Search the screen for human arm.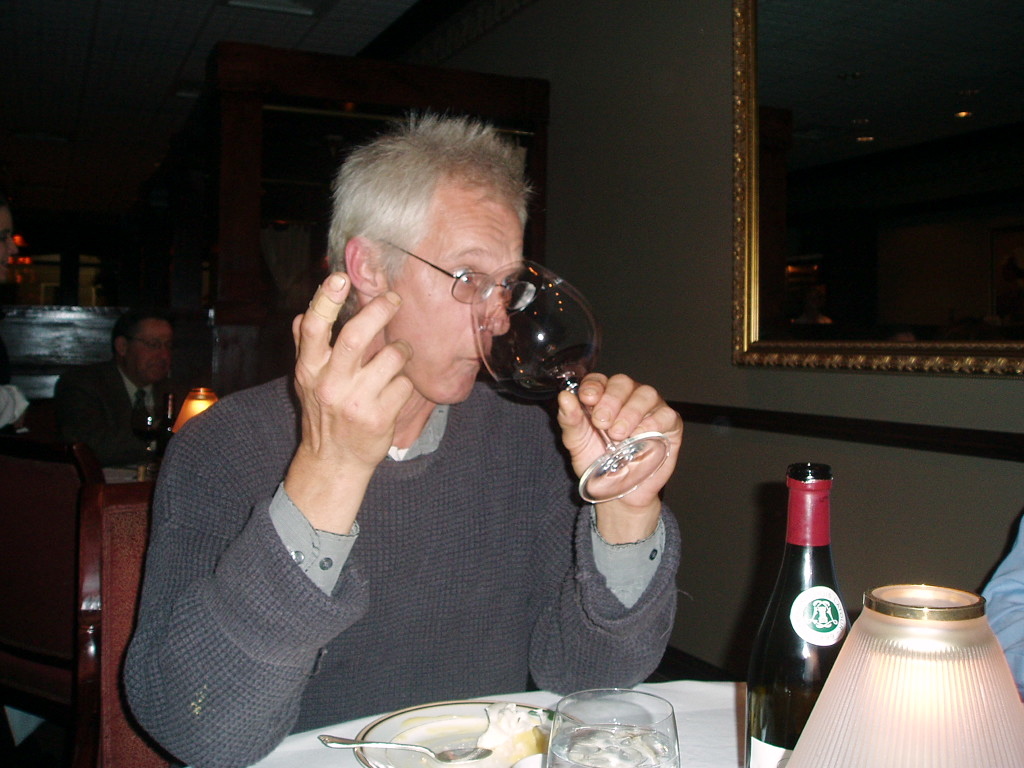
Found at 116, 264, 419, 767.
